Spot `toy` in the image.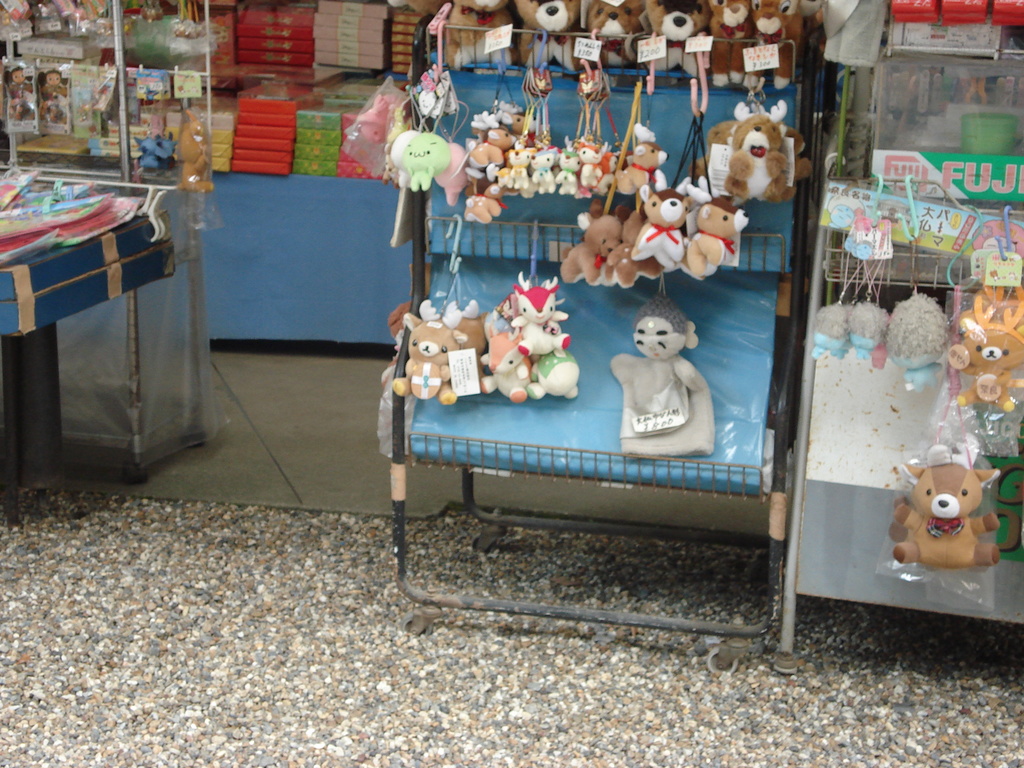
`toy` found at {"left": 495, "top": 100, "right": 520, "bottom": 124}.
